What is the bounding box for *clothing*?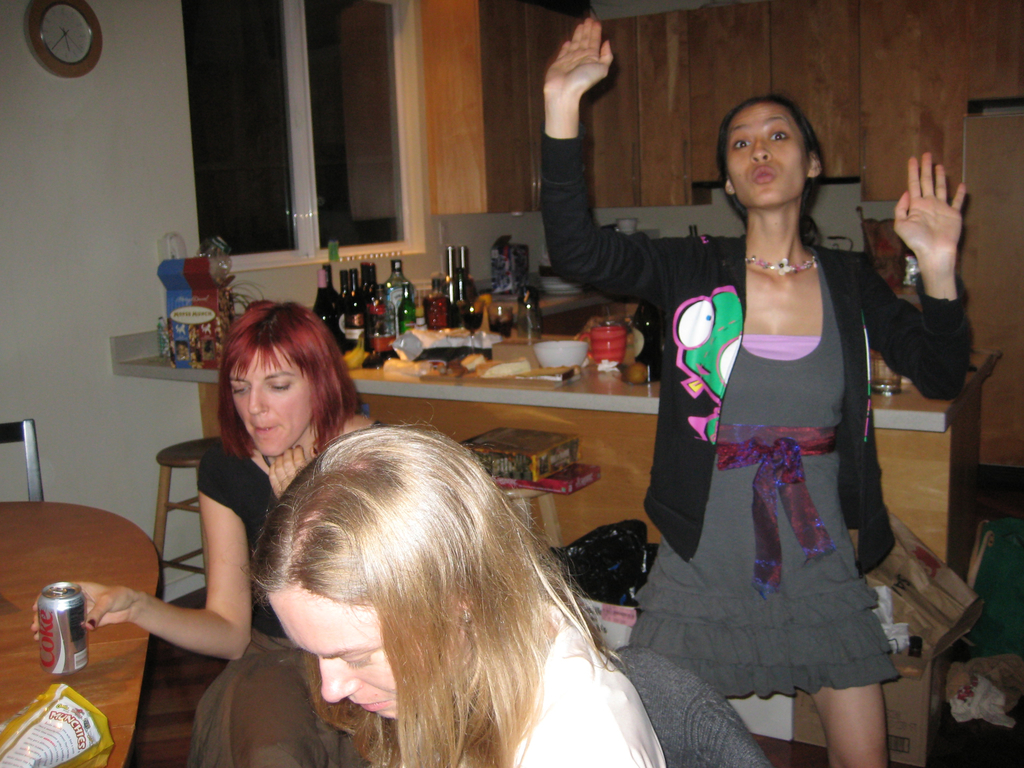
crop(185, 422, 397, 767).
